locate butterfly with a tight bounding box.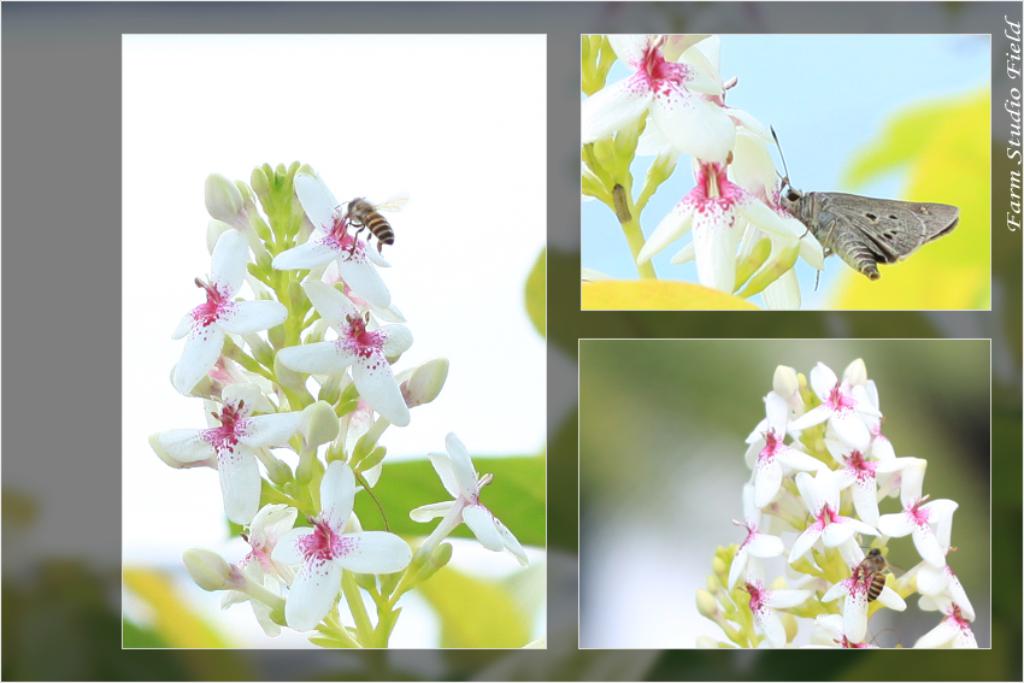
[330,189,412,275].
